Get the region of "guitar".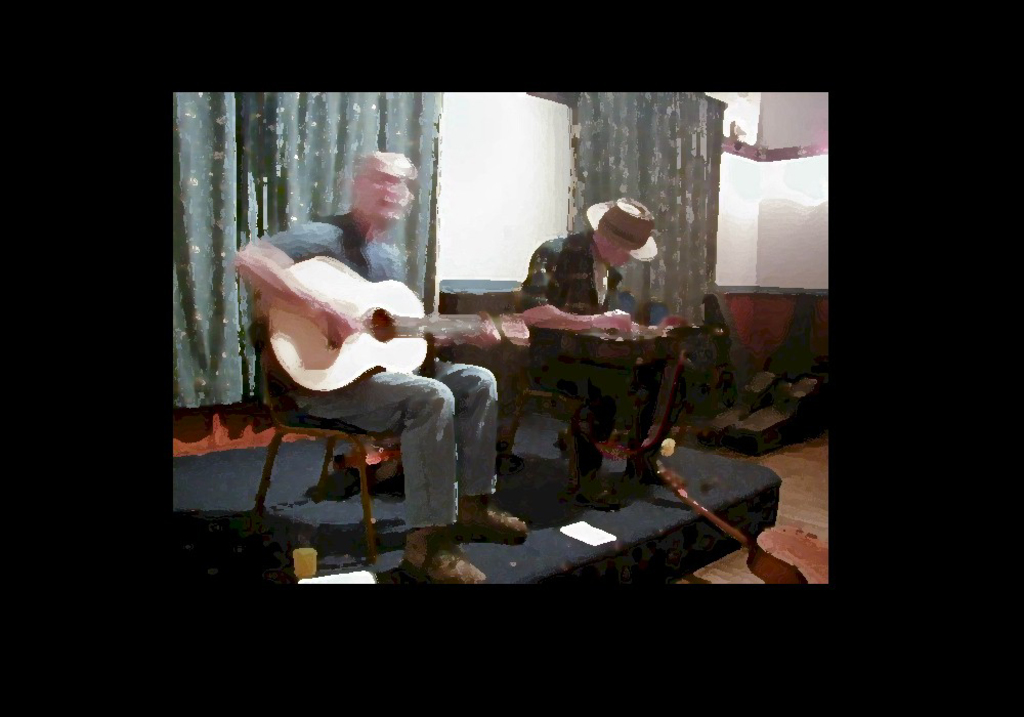
Rect(547, 306, 691, 365).
